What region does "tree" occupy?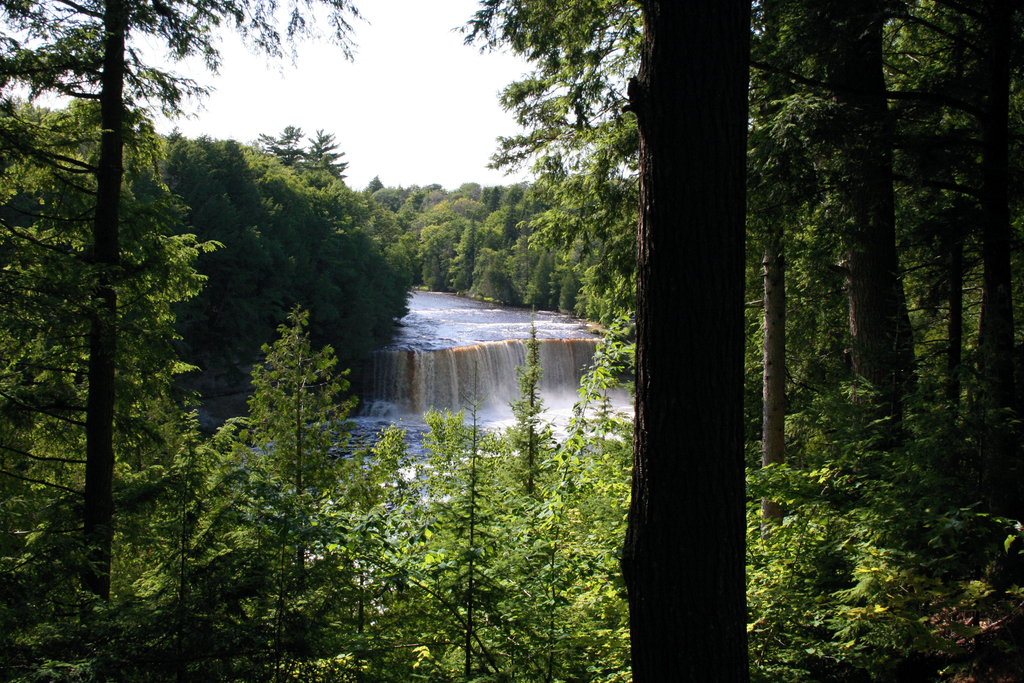
<region>620, 0, 750, 682</region>.
